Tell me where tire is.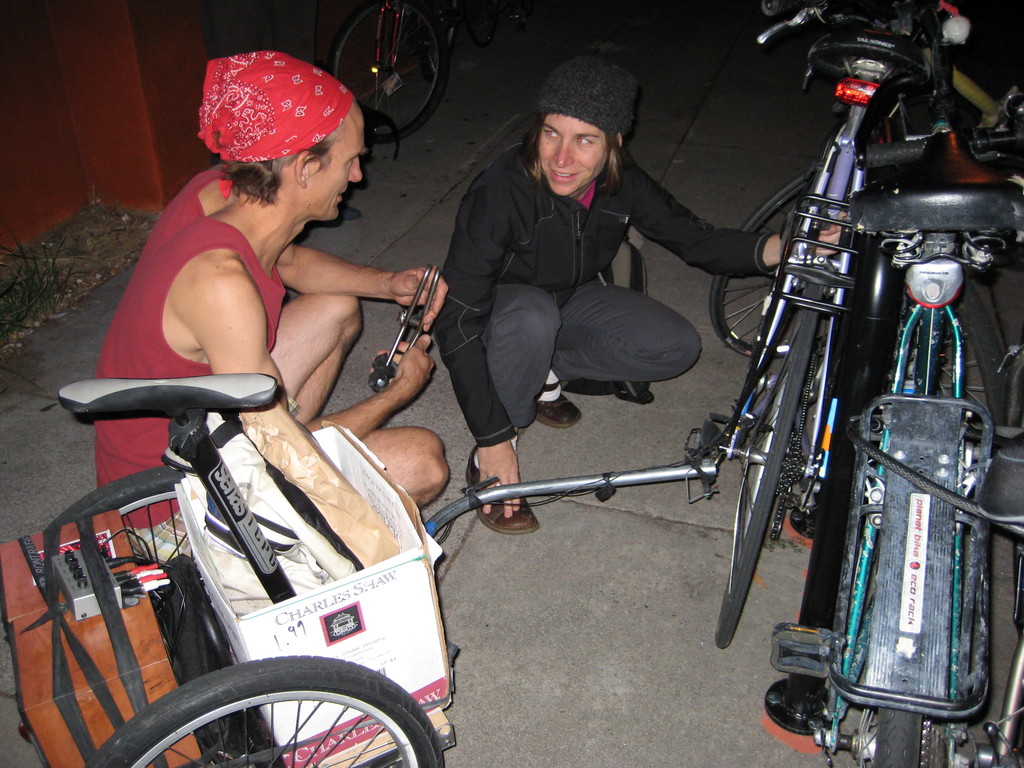
tire is at box=[714, 286, 826, 651].
